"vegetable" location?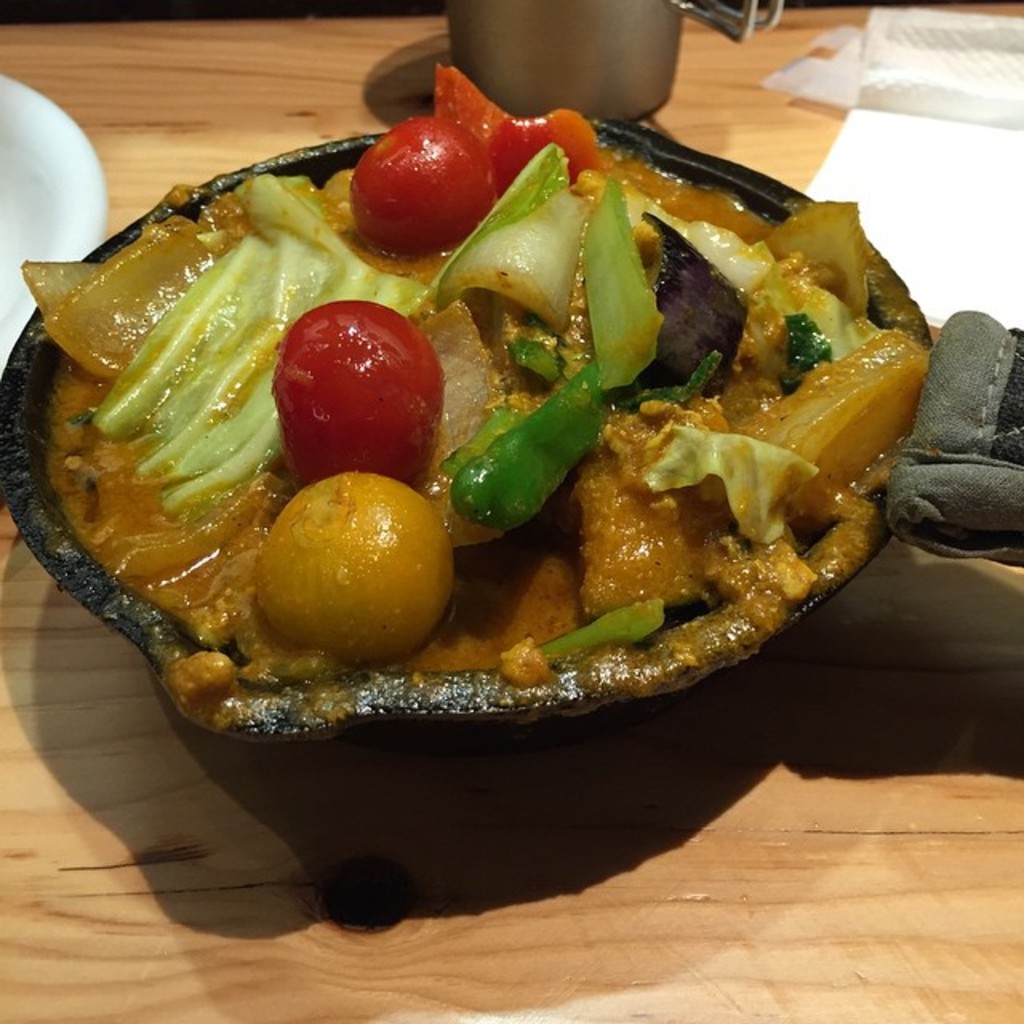
237 459 445 648
